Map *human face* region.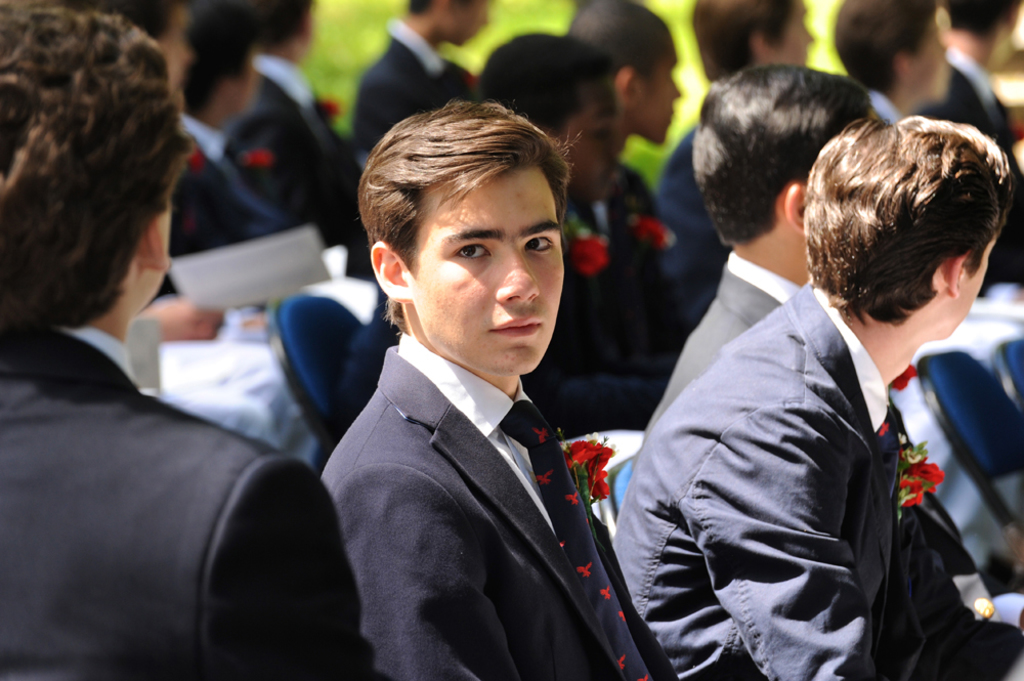
Mapped to 945/238/998/340.
